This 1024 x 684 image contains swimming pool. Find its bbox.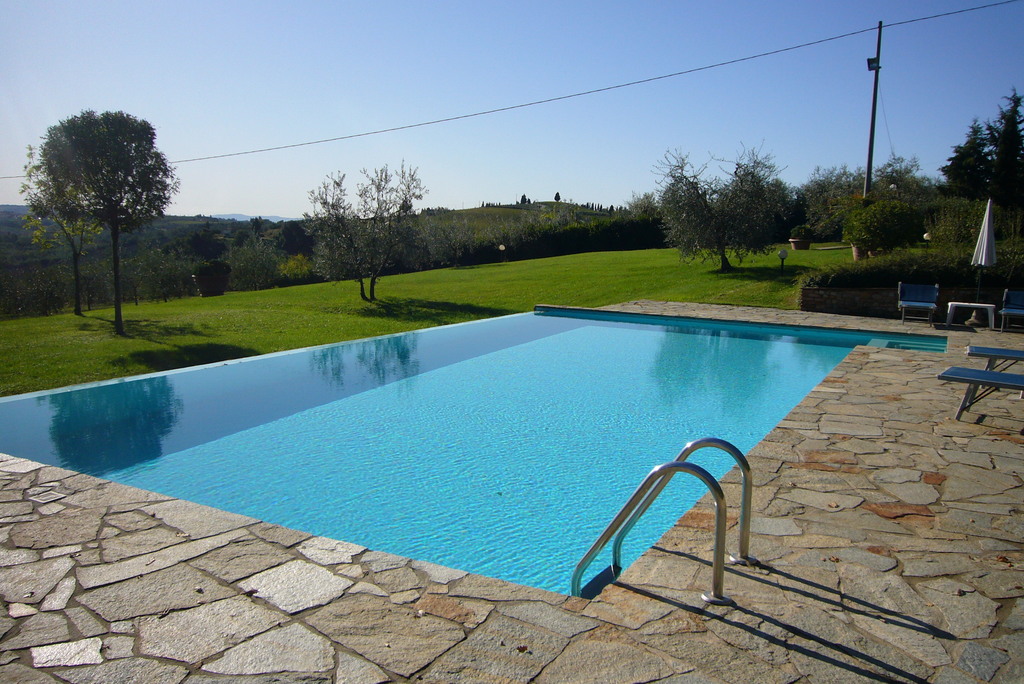
(0, 305, 945, 601).
